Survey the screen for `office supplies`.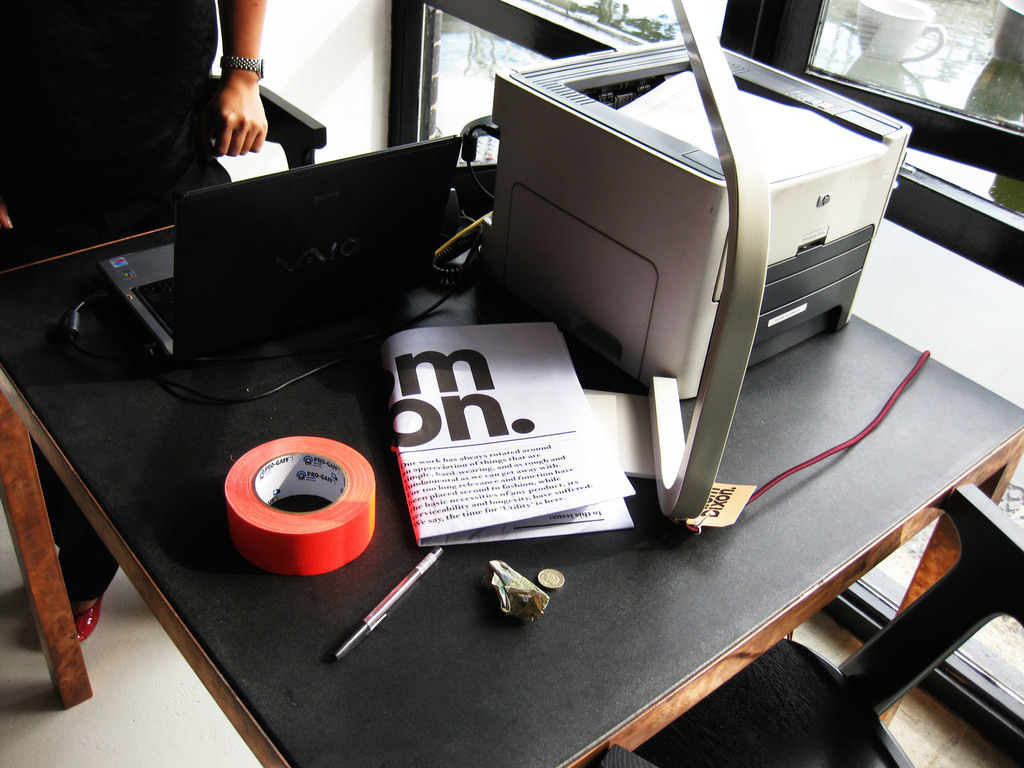
Survey found: bbox=[879, 168, 1023, 282].
